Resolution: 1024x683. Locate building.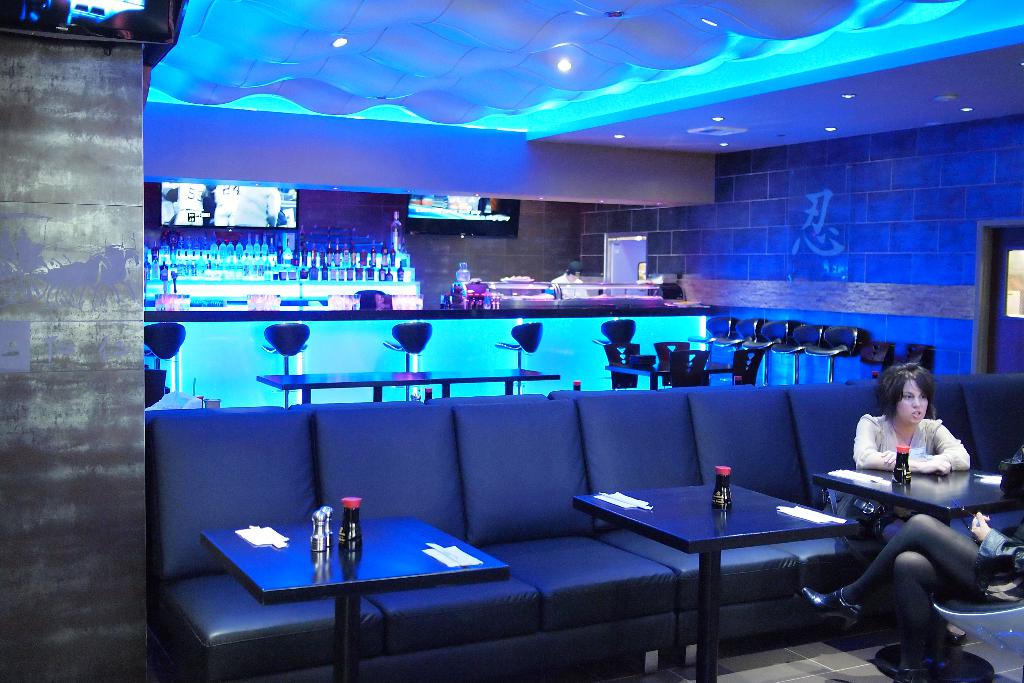
<region>0, 0, 1023, 682</region>.
